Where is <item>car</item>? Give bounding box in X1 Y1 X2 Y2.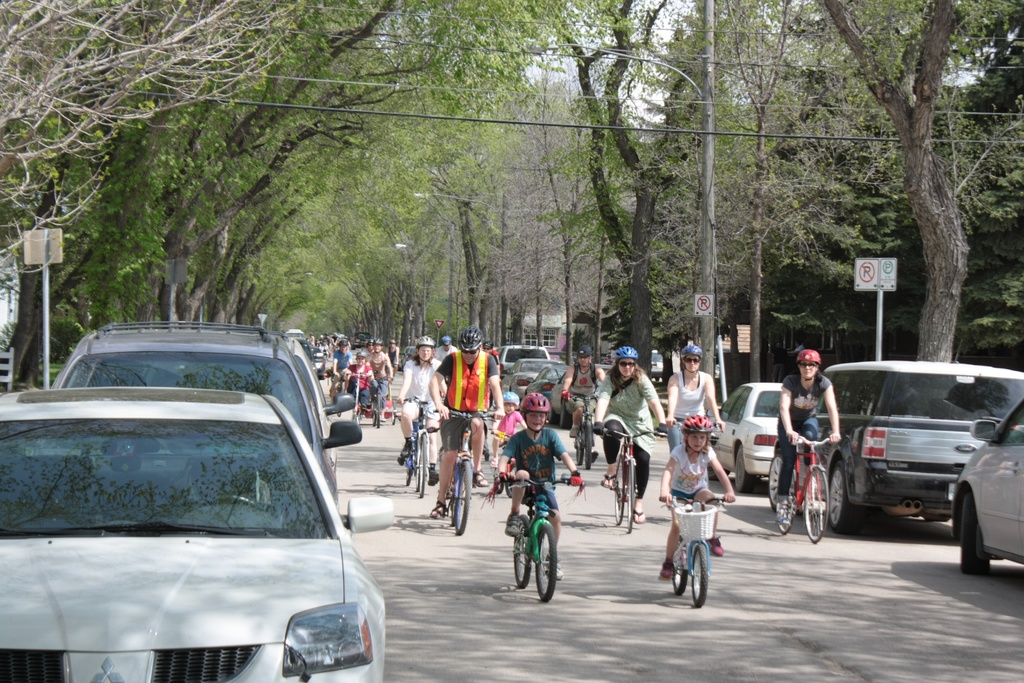
548 365 616 431.
